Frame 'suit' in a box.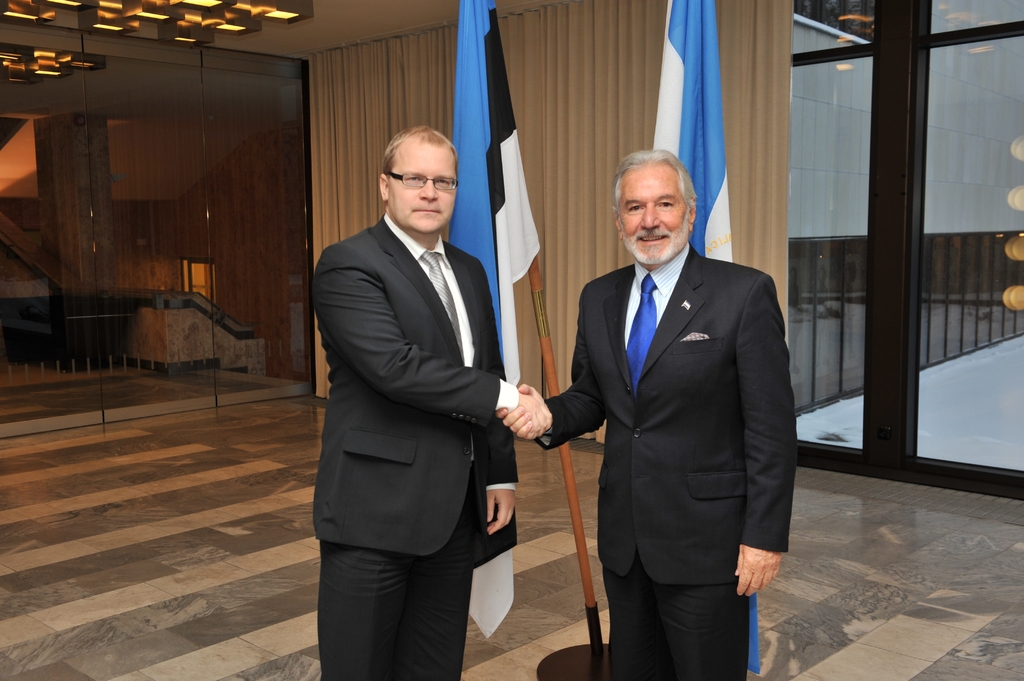
550 153 804 678.
